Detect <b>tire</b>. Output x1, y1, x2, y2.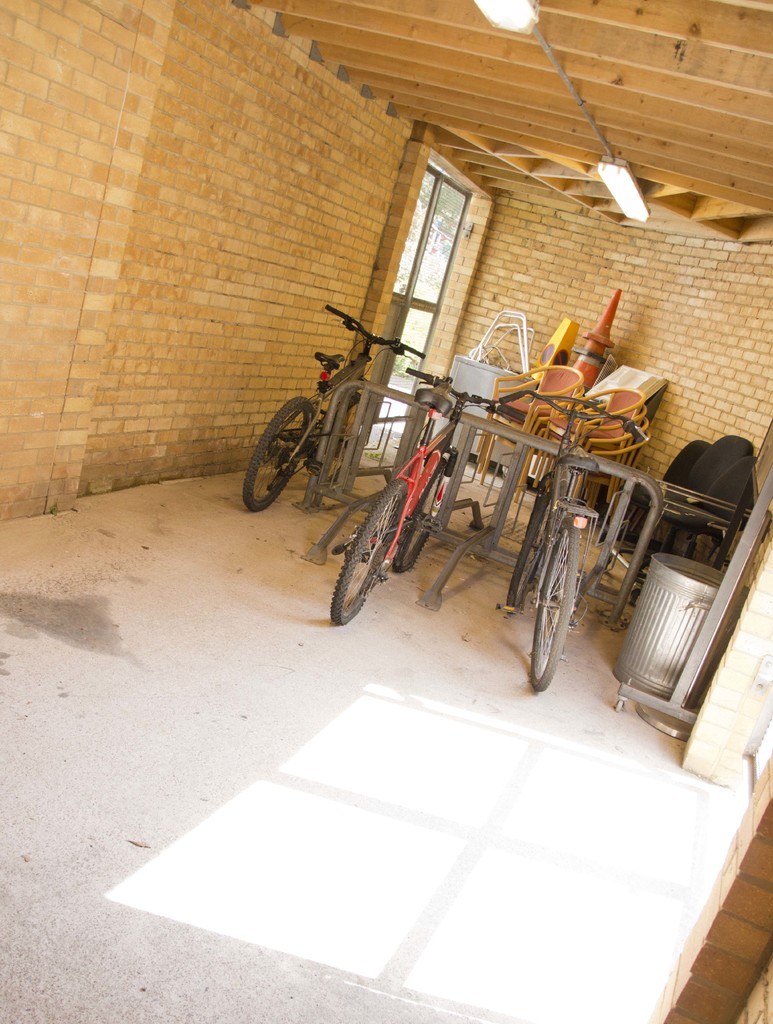
245, 394, 311, 513.
